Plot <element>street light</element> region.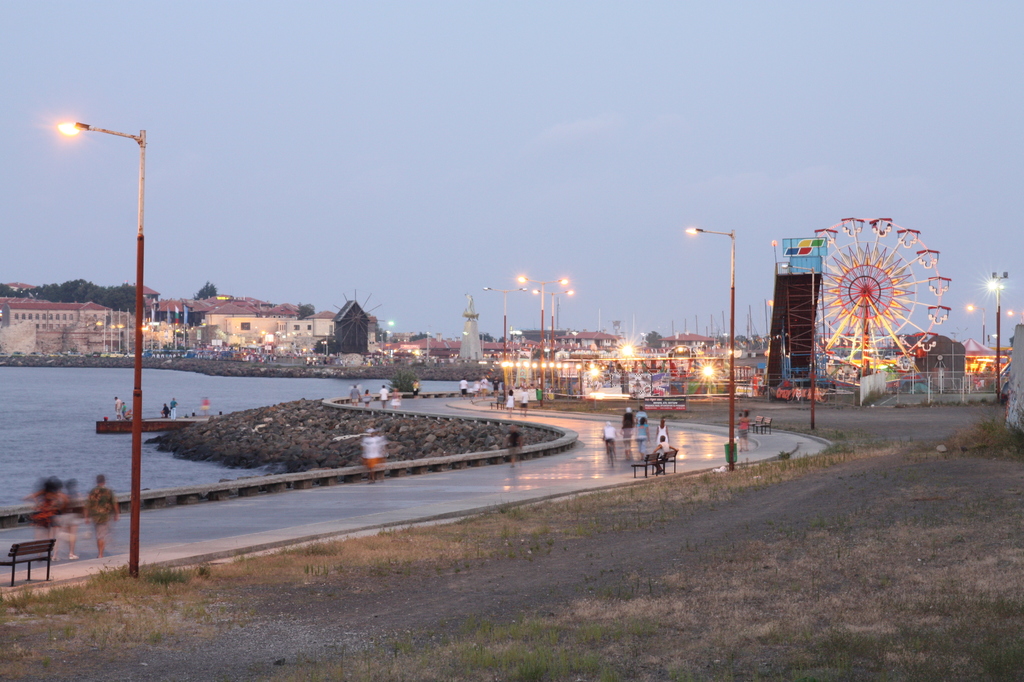
Plotted at bbox(1008, 309, 1023, 324).
